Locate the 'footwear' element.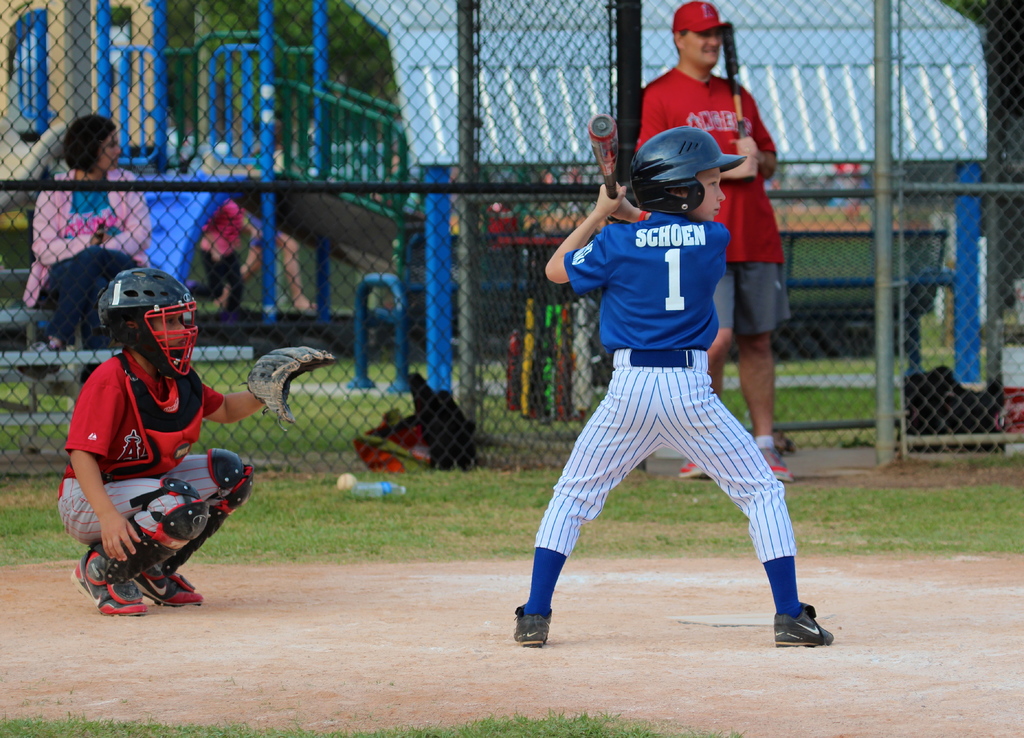
Element bbox: box=[131, 572, 202, 607].
